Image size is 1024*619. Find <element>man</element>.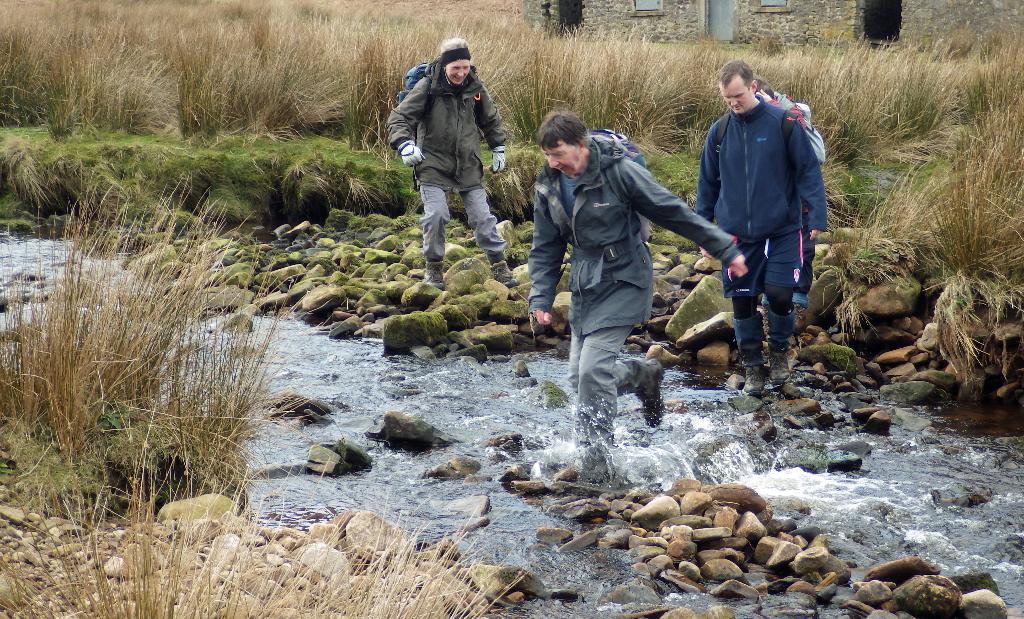
box=[528, 110, 747, 476].
